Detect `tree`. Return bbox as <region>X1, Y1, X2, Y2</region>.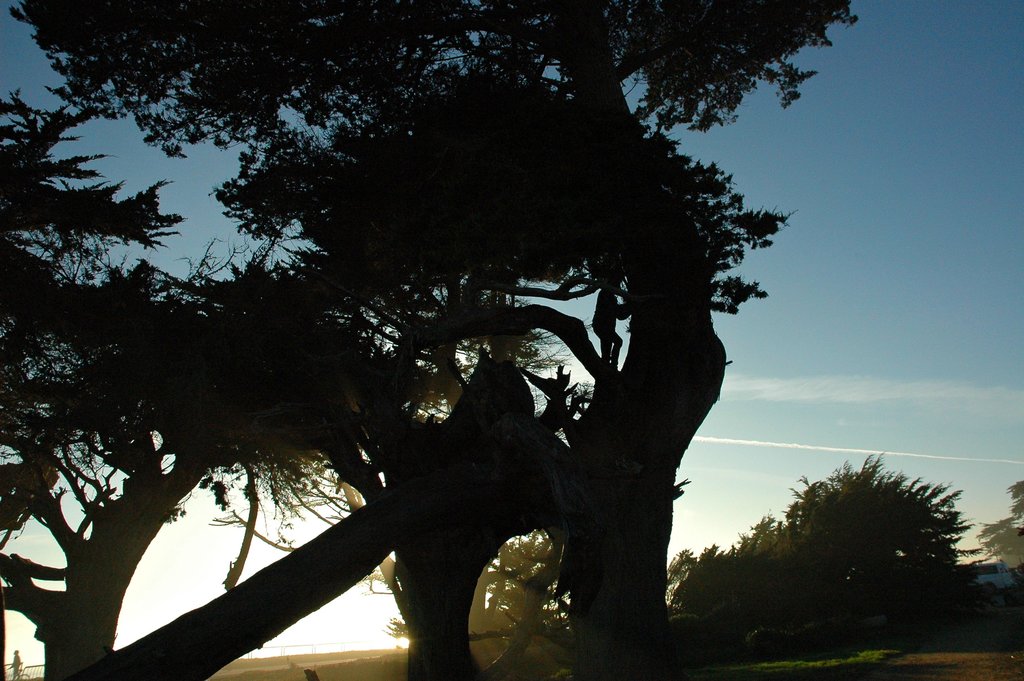
<region>32, 47, 861, 668</region>.
